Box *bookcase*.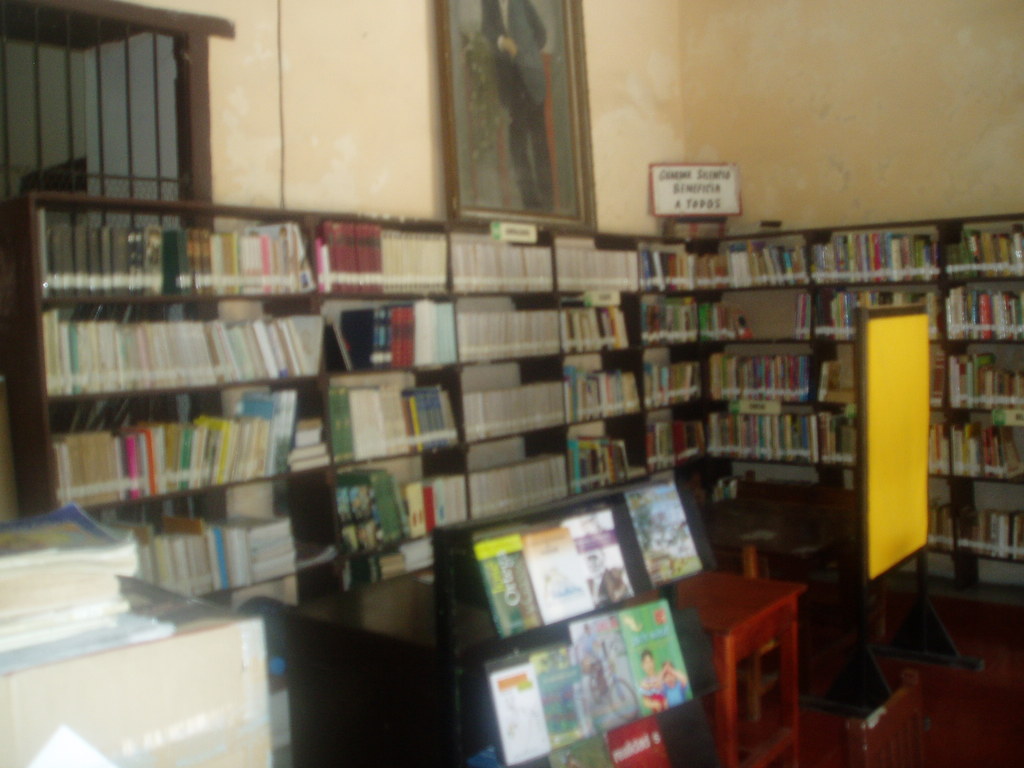
select_region(0, 187, 1023, 589).
